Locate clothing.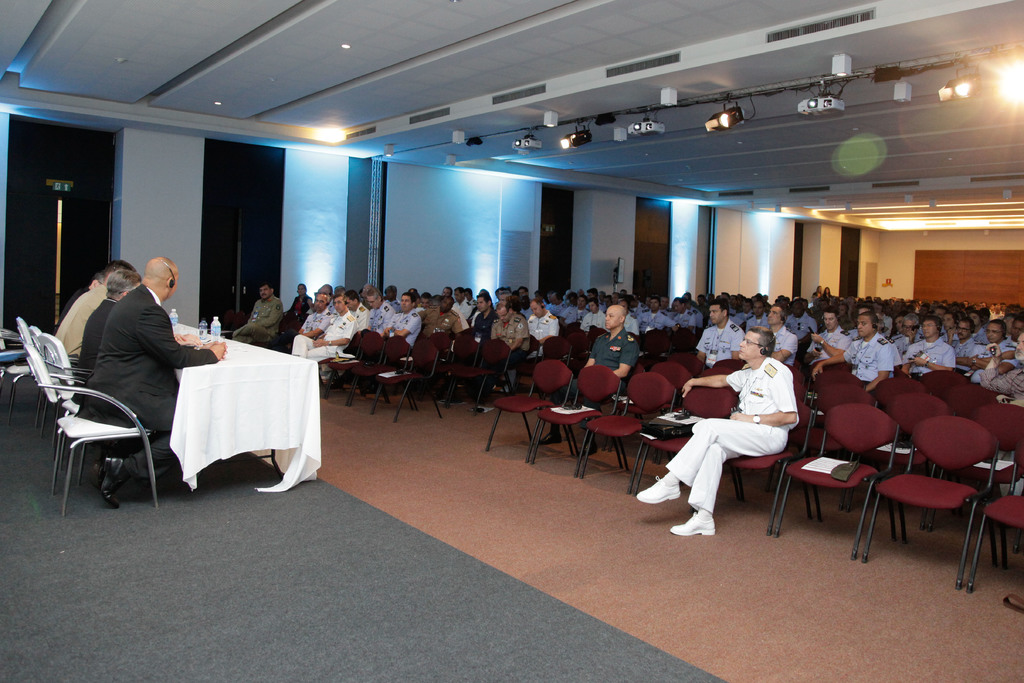
Bounding box: {"x1": 72, "y1": 283, "x2": 220, "y2": 482}.
